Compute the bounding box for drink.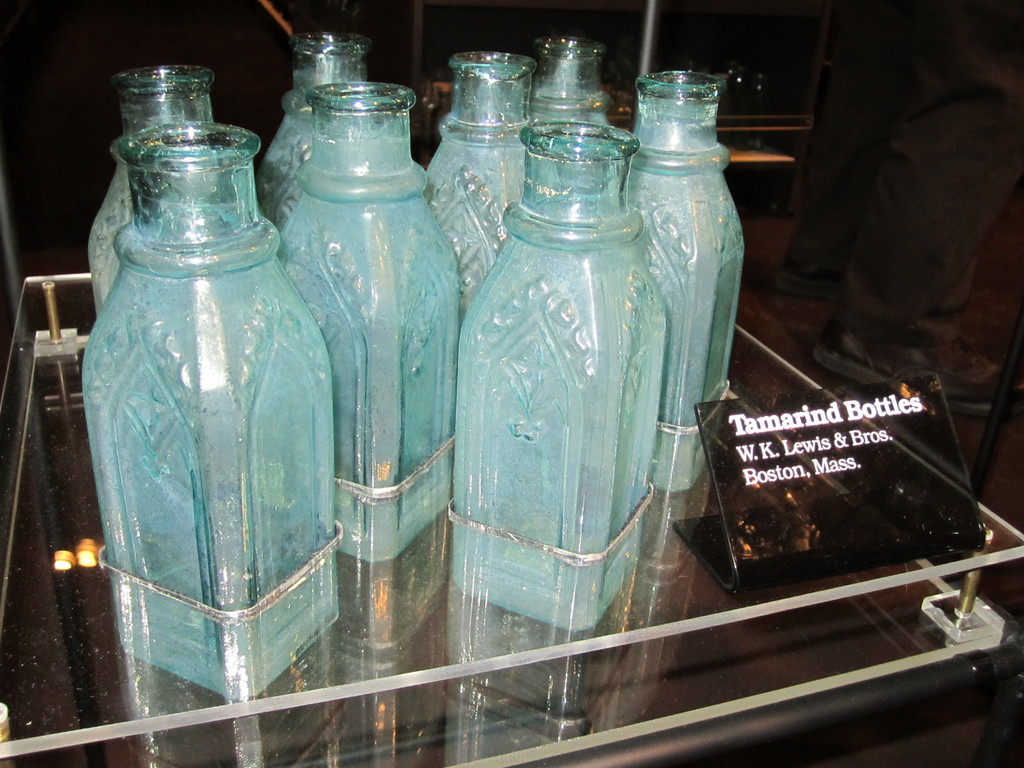
BBox(87, 61, 323, 753).
